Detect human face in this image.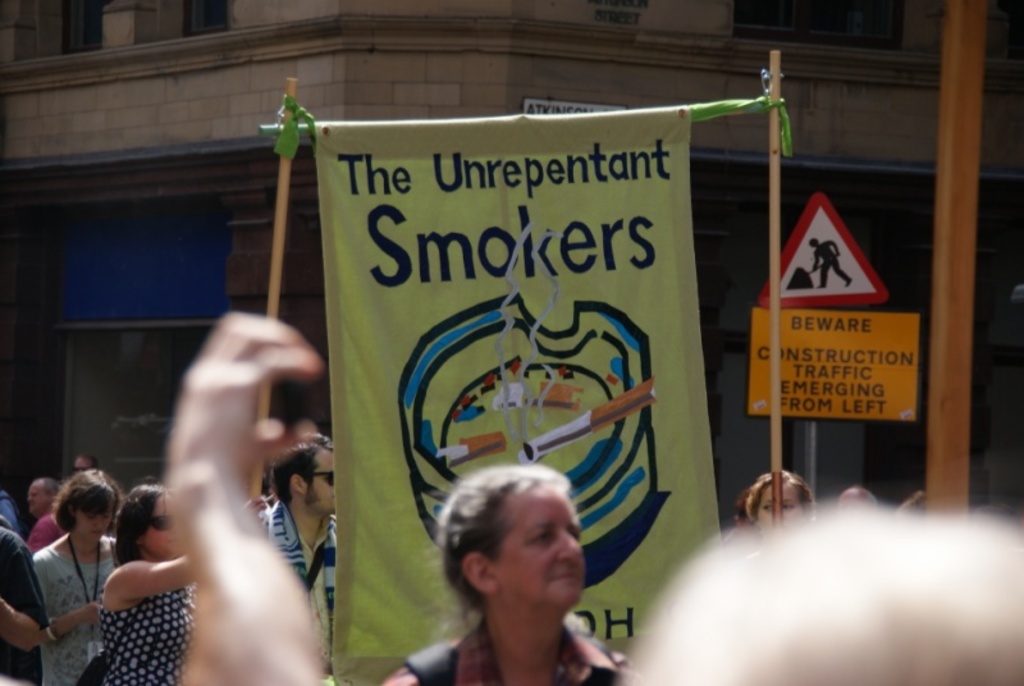
Detection: bbox=[756, 476, 805, 530].
